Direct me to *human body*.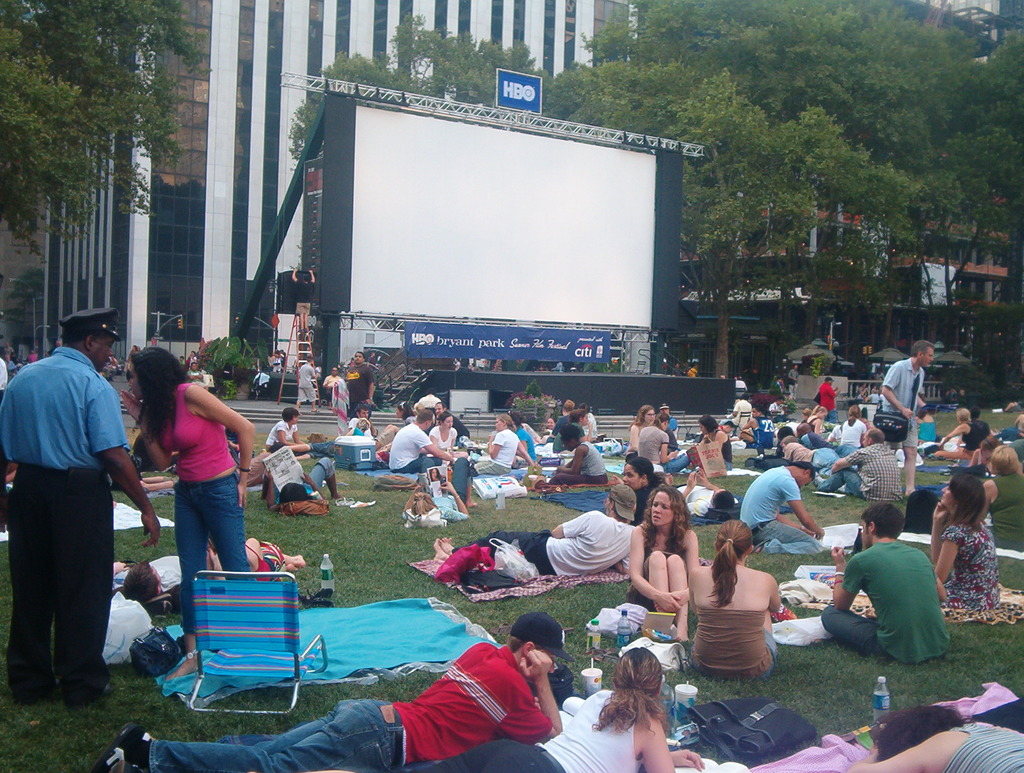
Direction: x1=736 y1=470 x2=824 y2=563.
